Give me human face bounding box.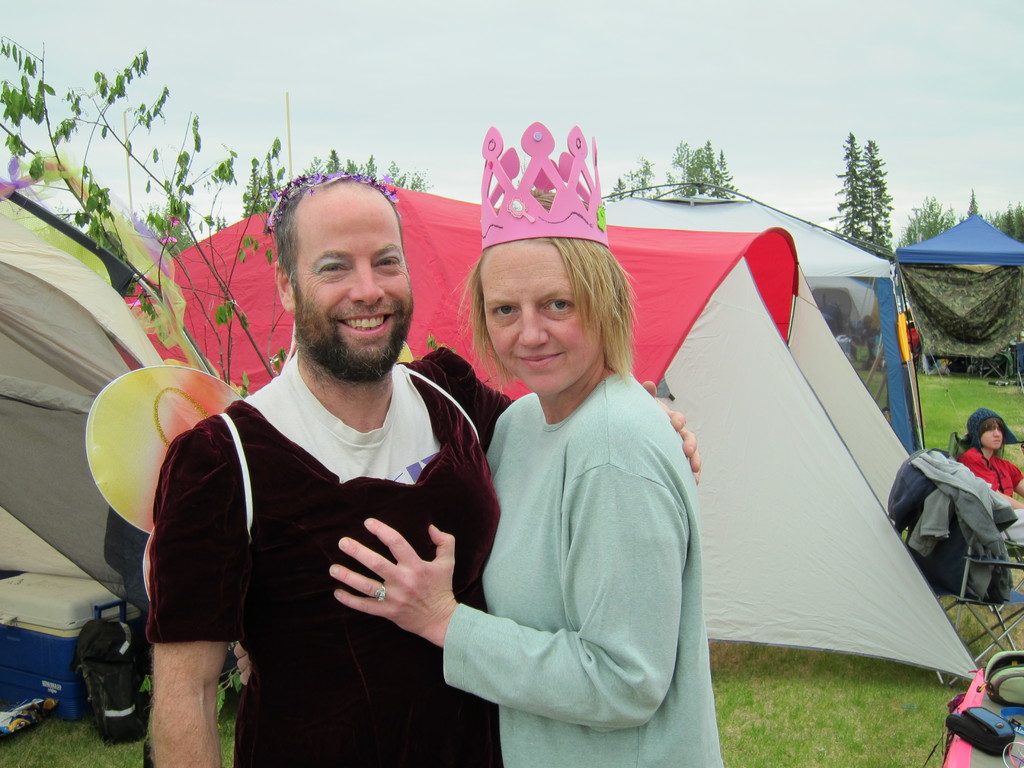
(left=292, top=188, right=413, bottom=380).
